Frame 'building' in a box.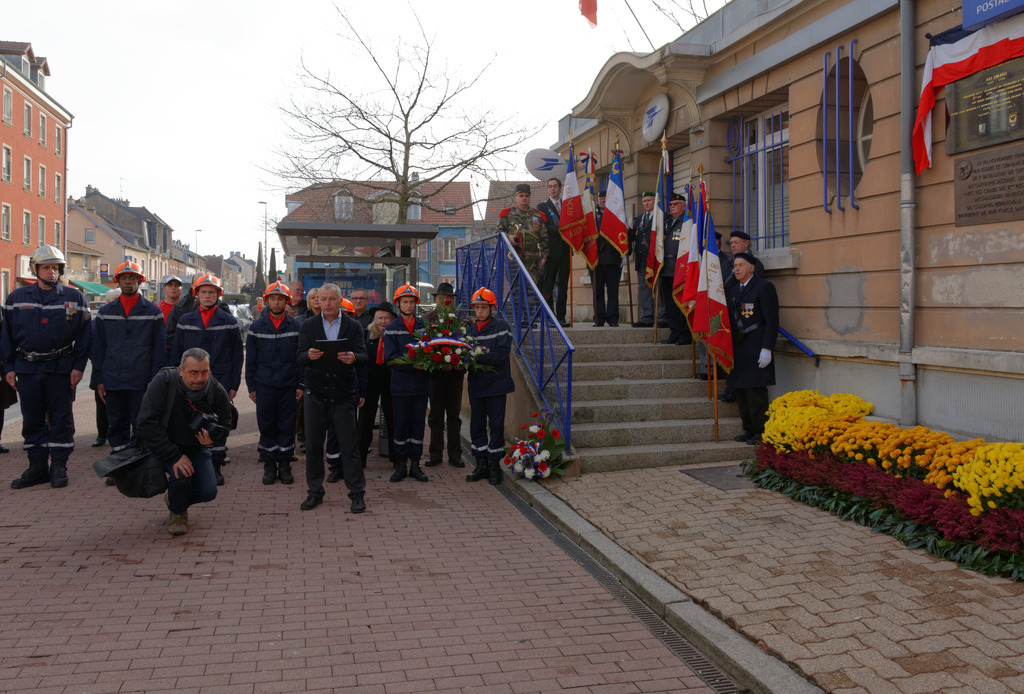
box=[0, 52, 71, 307].
